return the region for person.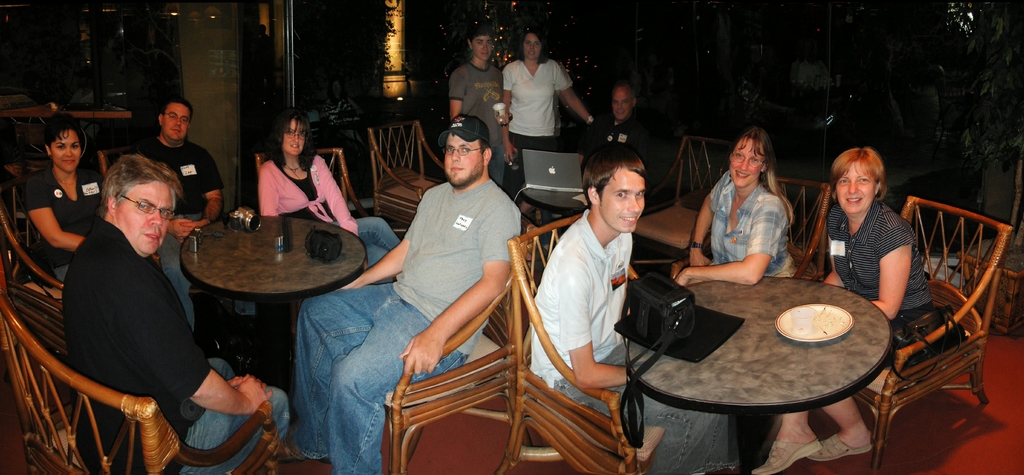
[20,108,102,281].
